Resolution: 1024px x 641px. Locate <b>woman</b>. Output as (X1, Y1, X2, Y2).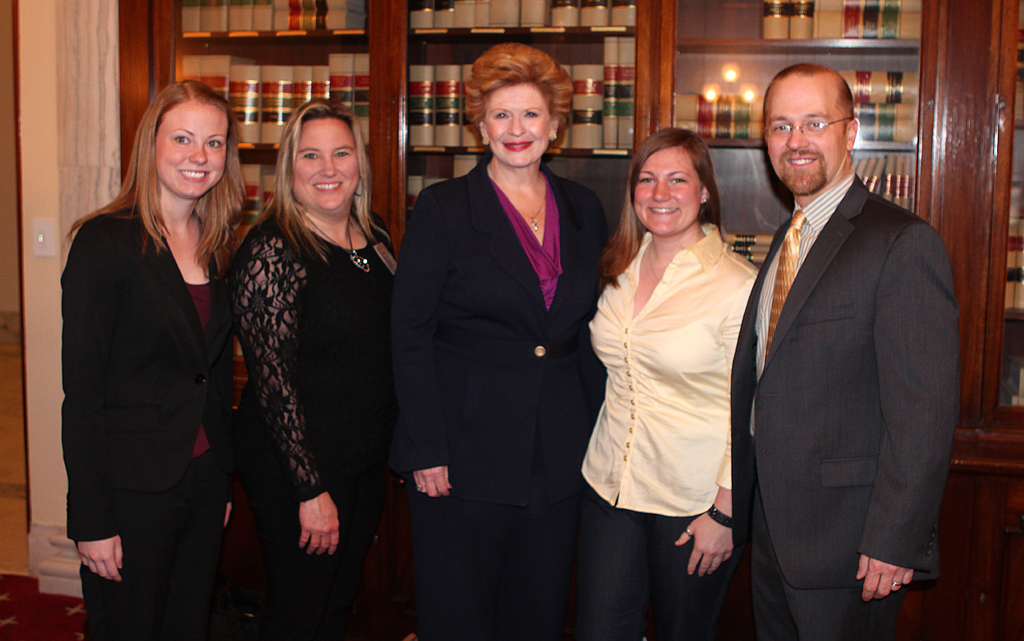
(59, 75, 254, 640).
